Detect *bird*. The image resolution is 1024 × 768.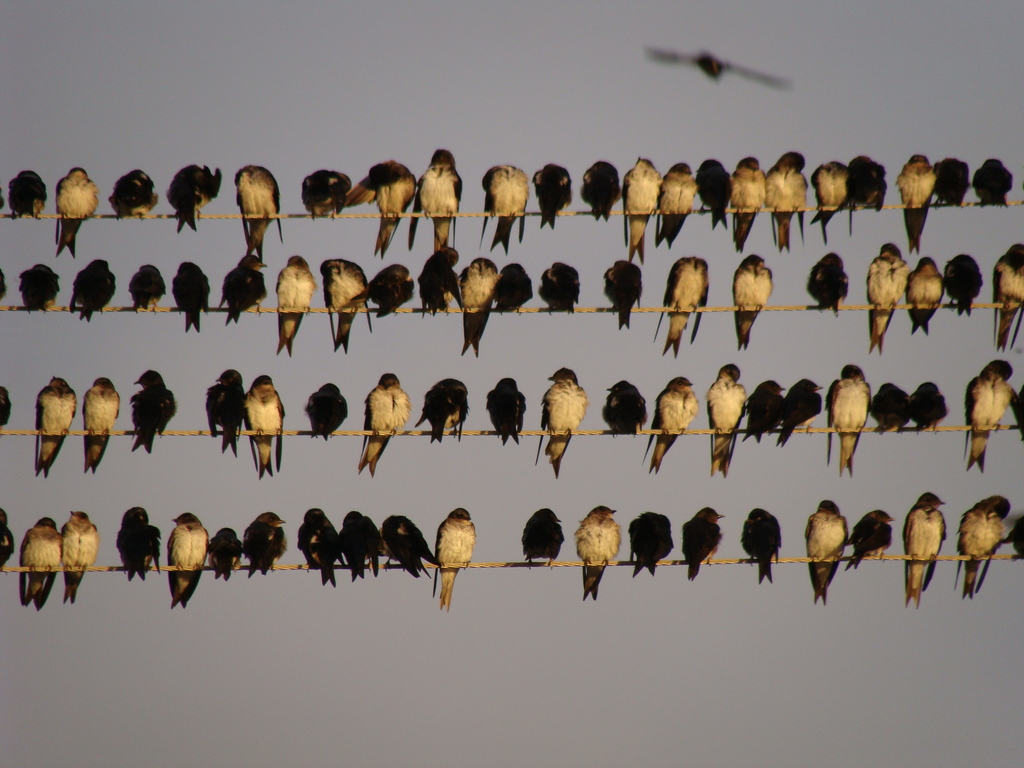
rect(305, 165, 358, 222).
